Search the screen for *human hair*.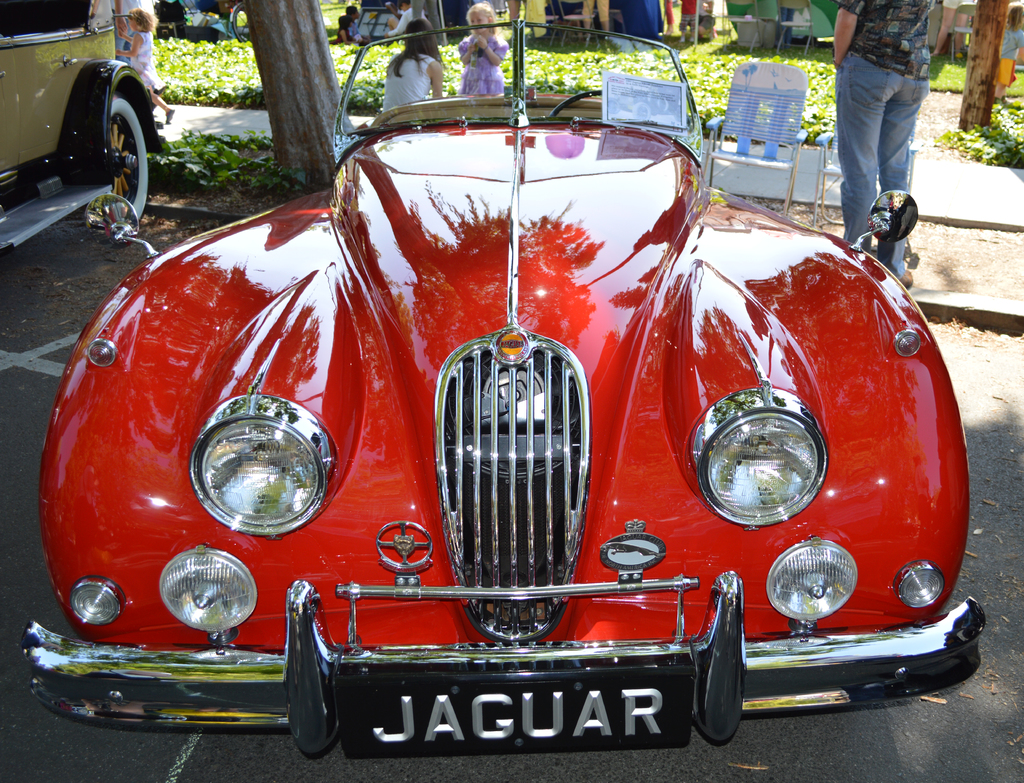
Found at {"x1": 129, "y1": 8, "x2": 154, "y2": 32}.
